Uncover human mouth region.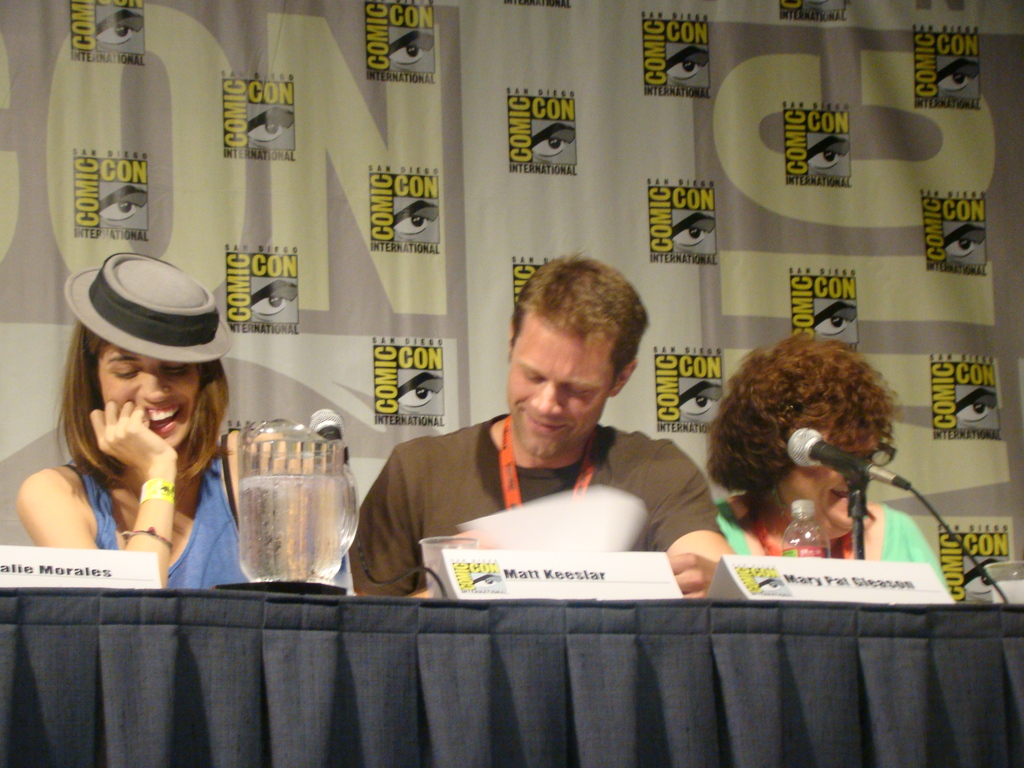
Uncovered: pyautogui.locateOnScreen(525, 413, 568, 429).
